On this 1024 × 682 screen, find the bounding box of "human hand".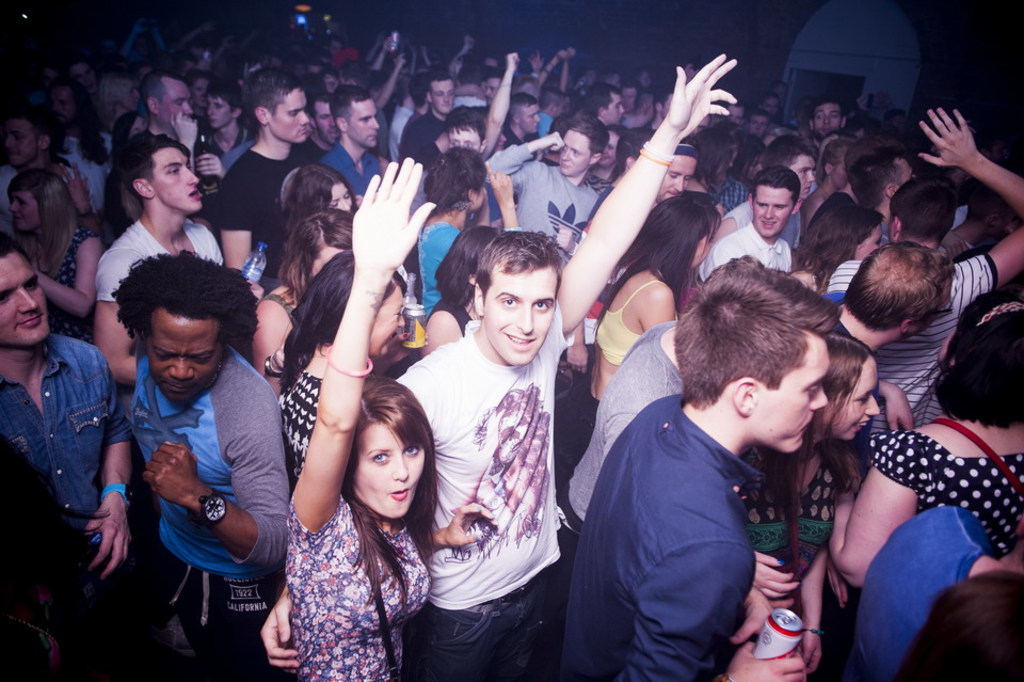
Bounding box: region(940, 227, 969, 257).
